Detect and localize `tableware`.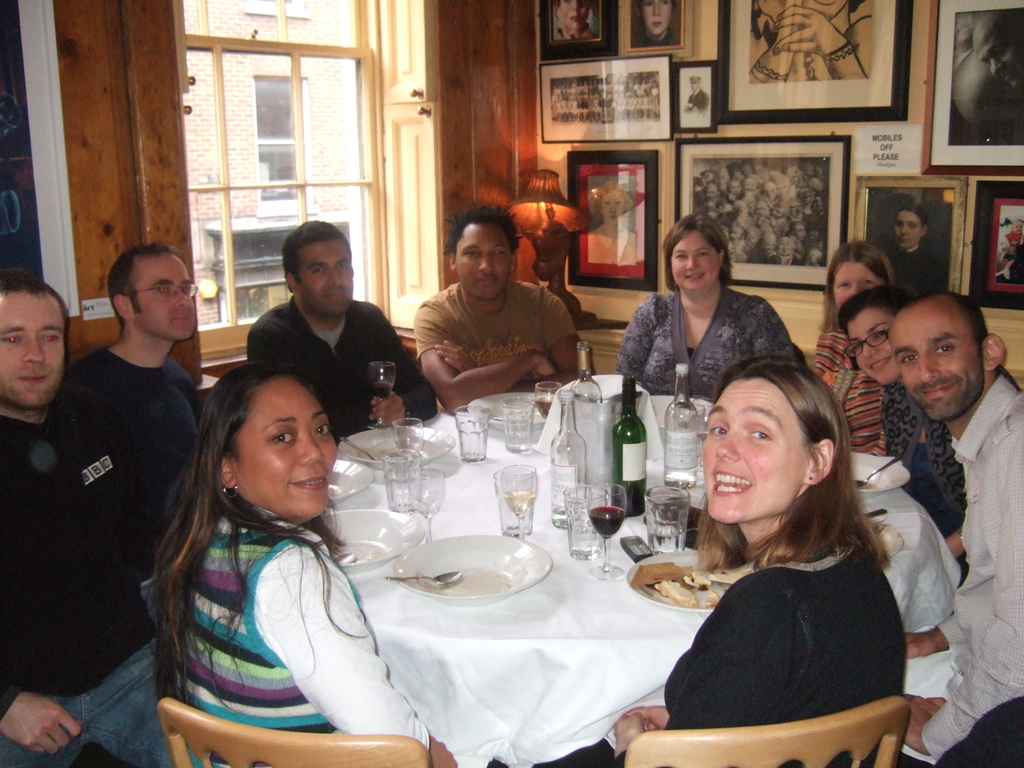
Localized at (x1=410, y1=461, x2=445, y2=539).
